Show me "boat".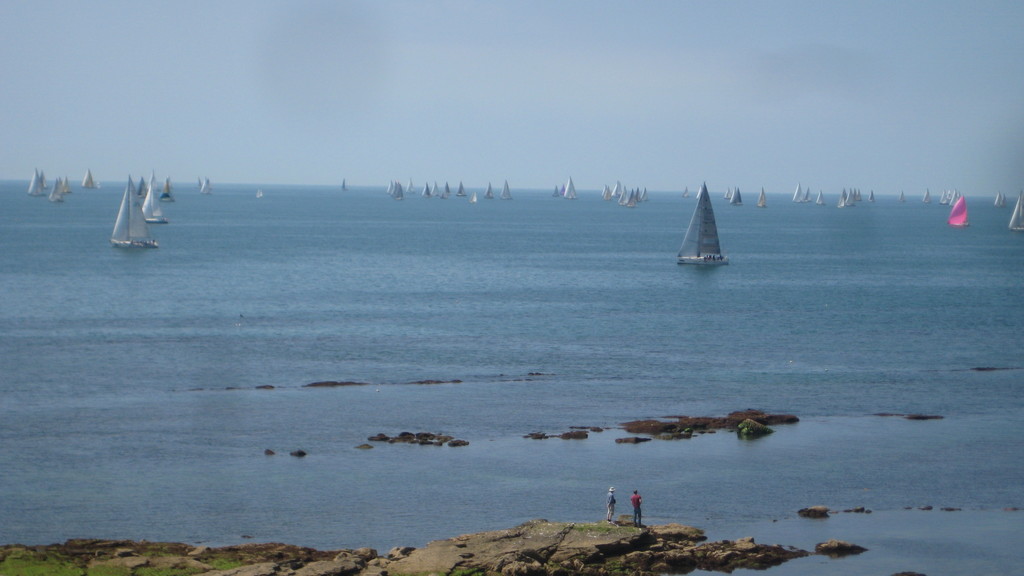
"boat" is here: pyautogui.locateOnScreen(755, 188, 769, 207).
